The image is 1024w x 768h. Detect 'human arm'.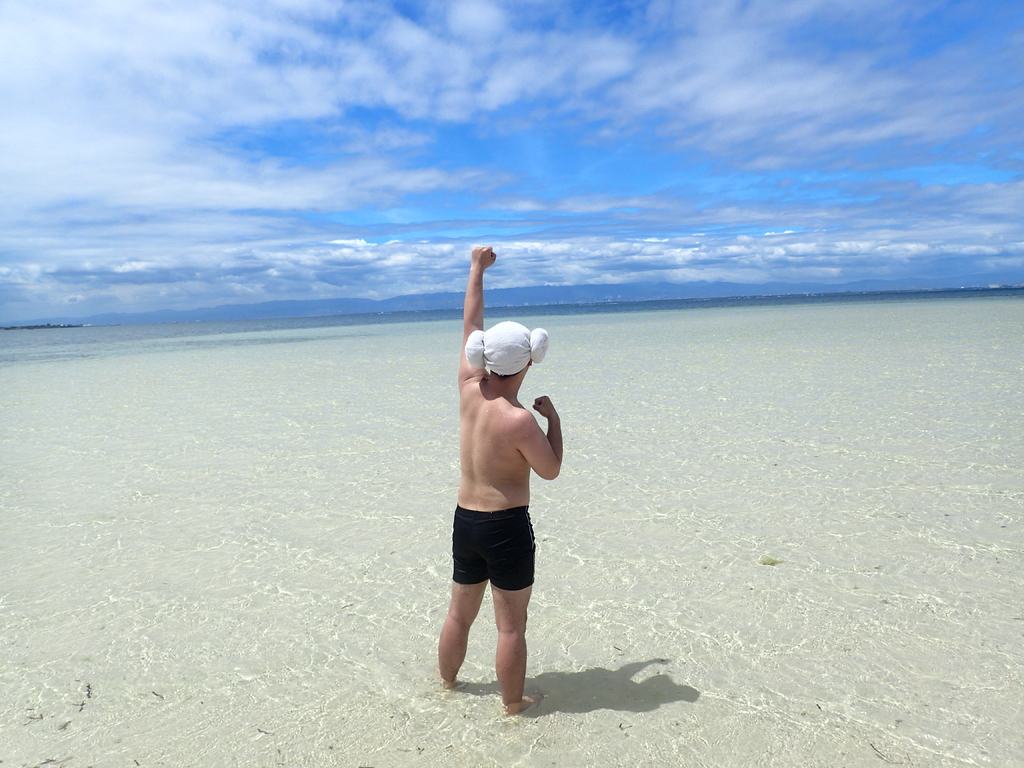
Detection: 455, 243, 499, 378.
